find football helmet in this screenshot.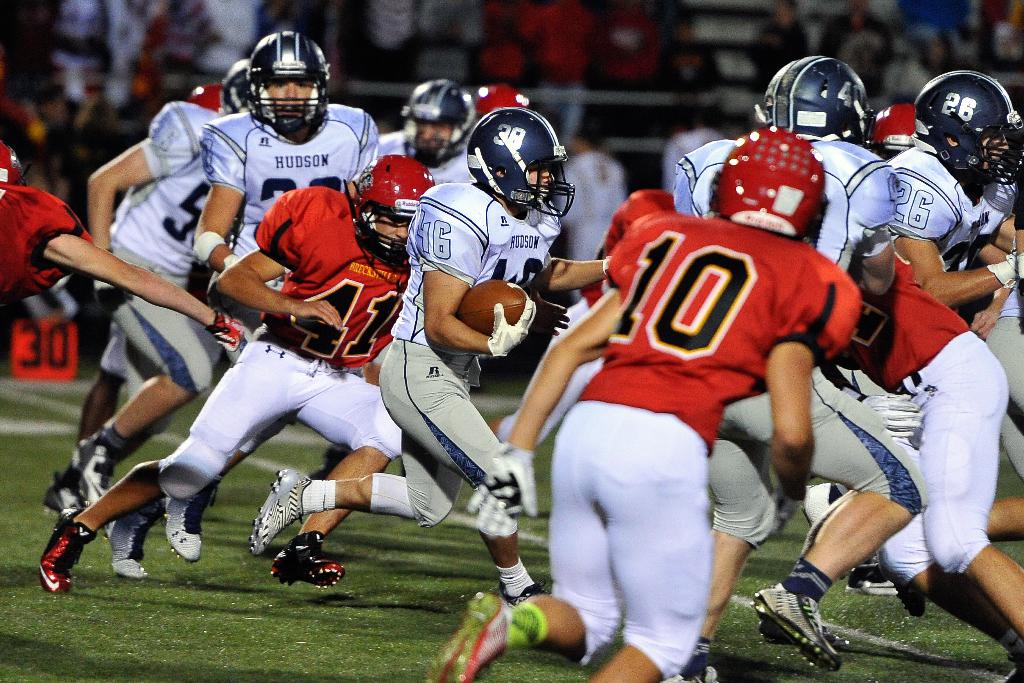
The bounding box for football helmet is x1=350, y1=150, x2=453, y2=284.
